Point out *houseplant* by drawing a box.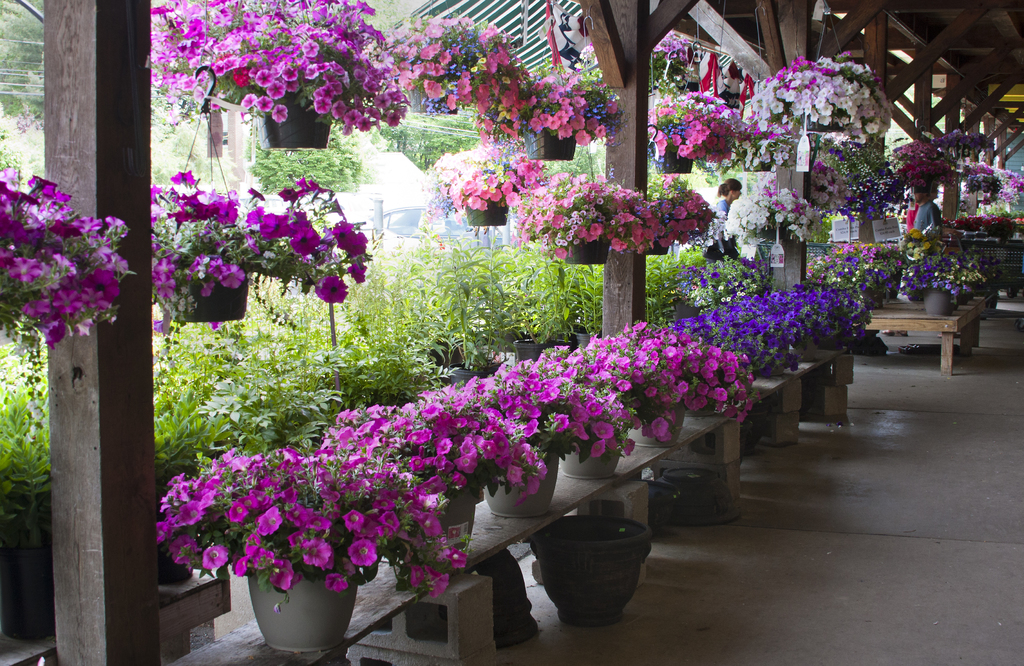
377,4,519,135.
